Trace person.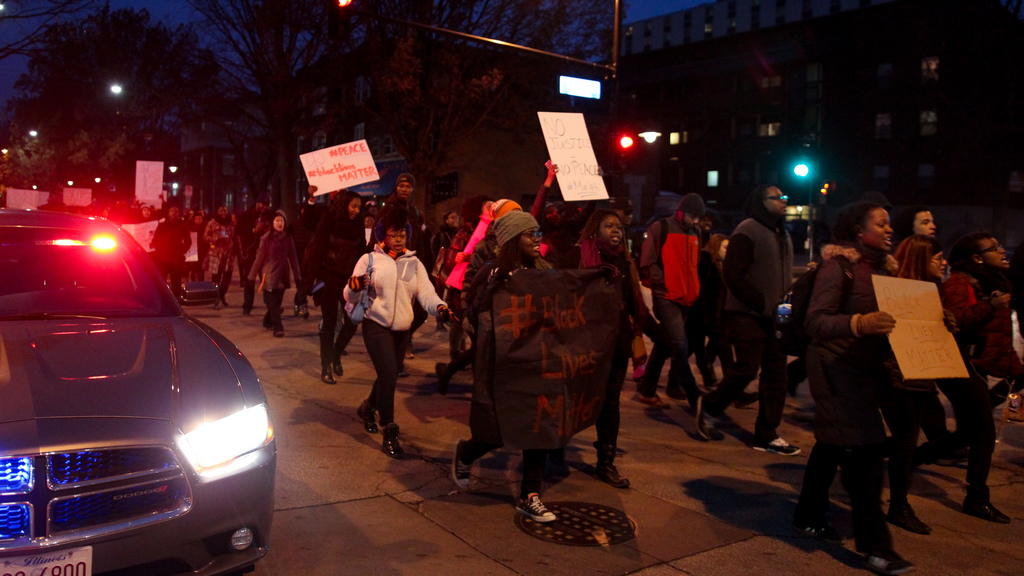
Traced to box=[796, 202, 920, 573].
